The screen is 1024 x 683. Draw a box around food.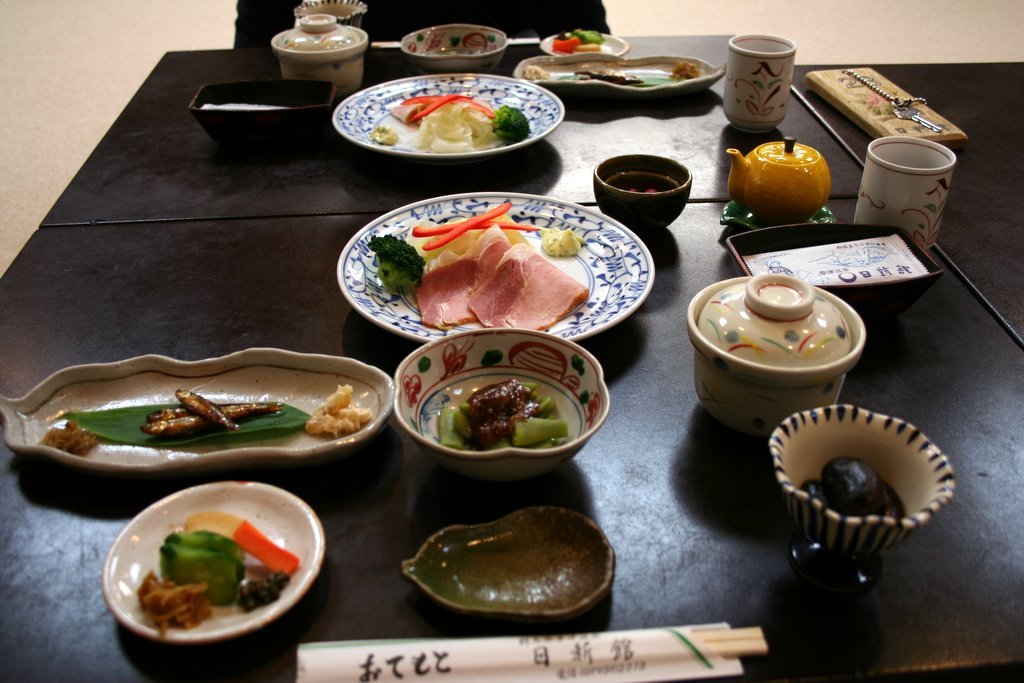
(left=35, top=384, right=376, bottom=458).
